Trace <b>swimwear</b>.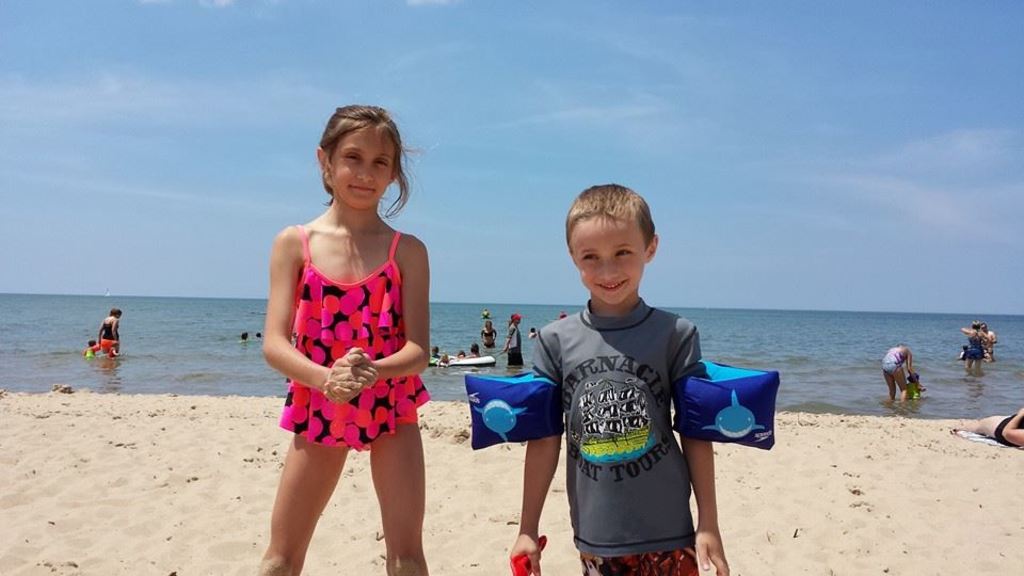
Traced to bbox=[880, 345, 910, 379].
